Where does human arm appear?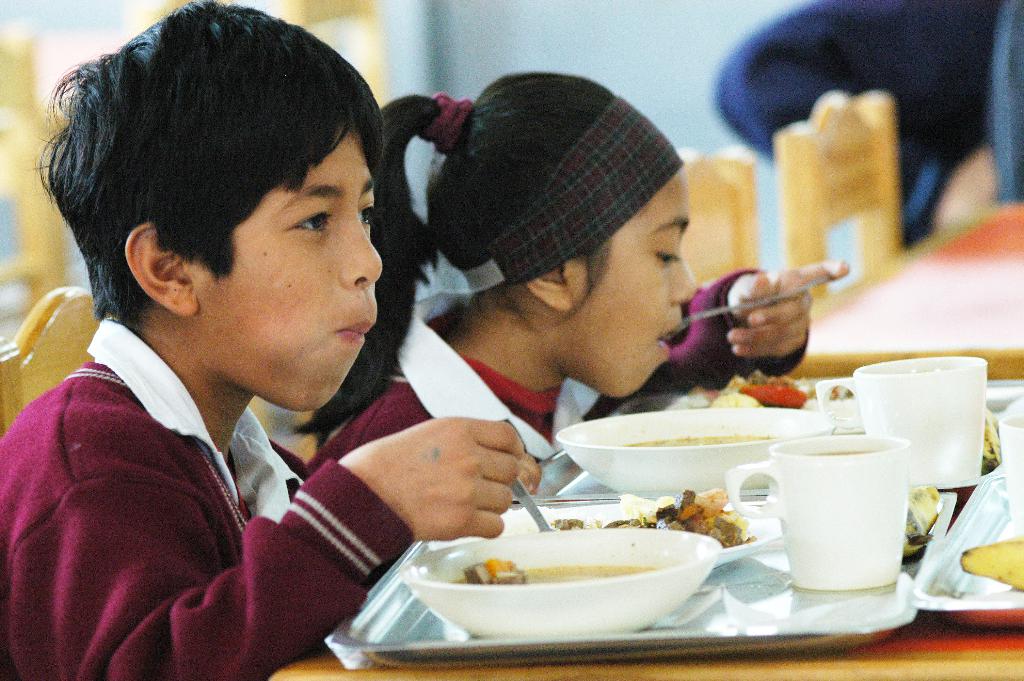
Appears at select_region(106, 405, 535, 645).
